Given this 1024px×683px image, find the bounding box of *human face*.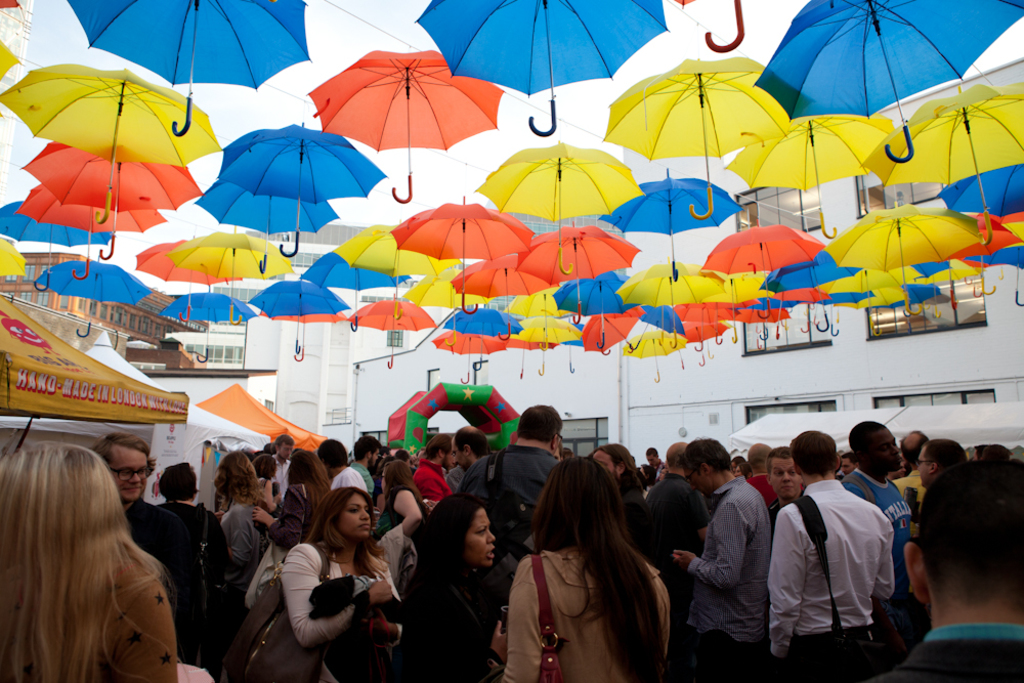
left=337, top=493, right=372, bottom=539.
